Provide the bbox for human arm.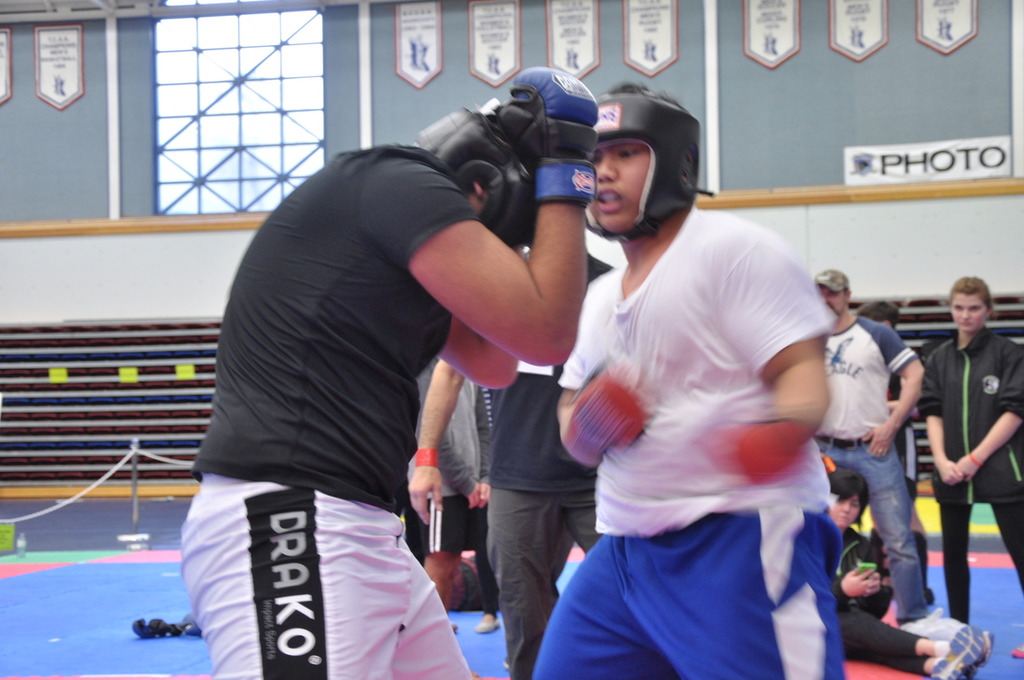
555, 278, 608, 428.
